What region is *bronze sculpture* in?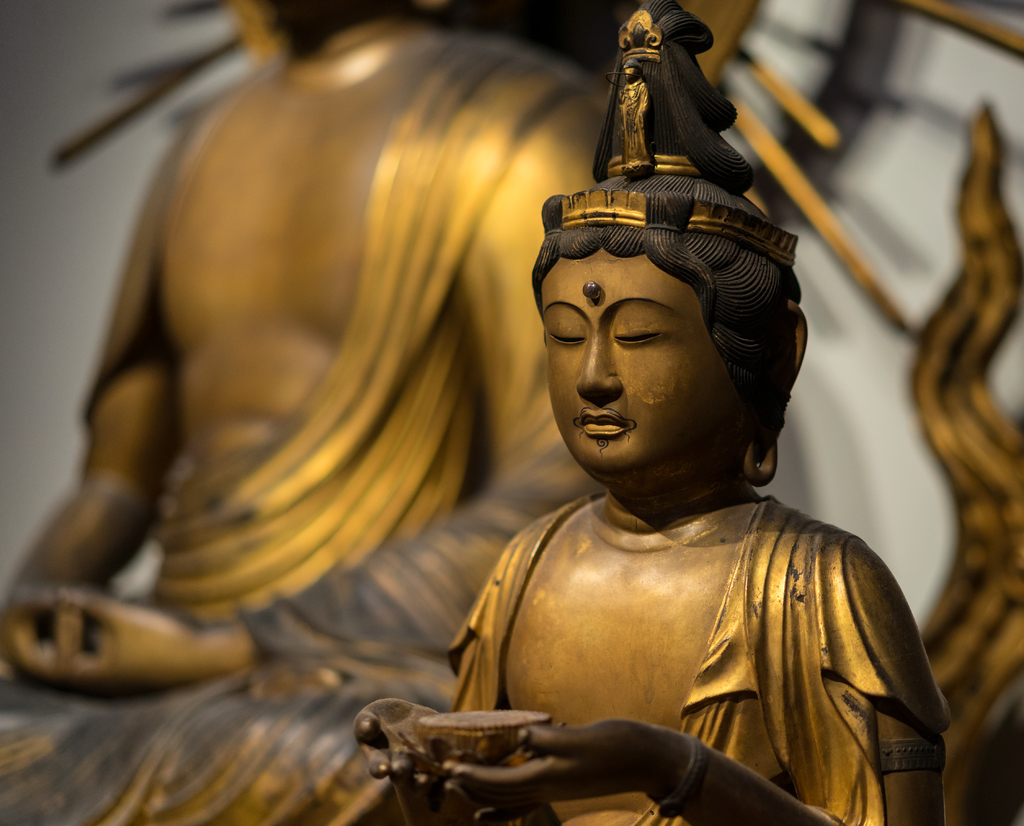
[left=366, top=0, right=947, bottom=813].
